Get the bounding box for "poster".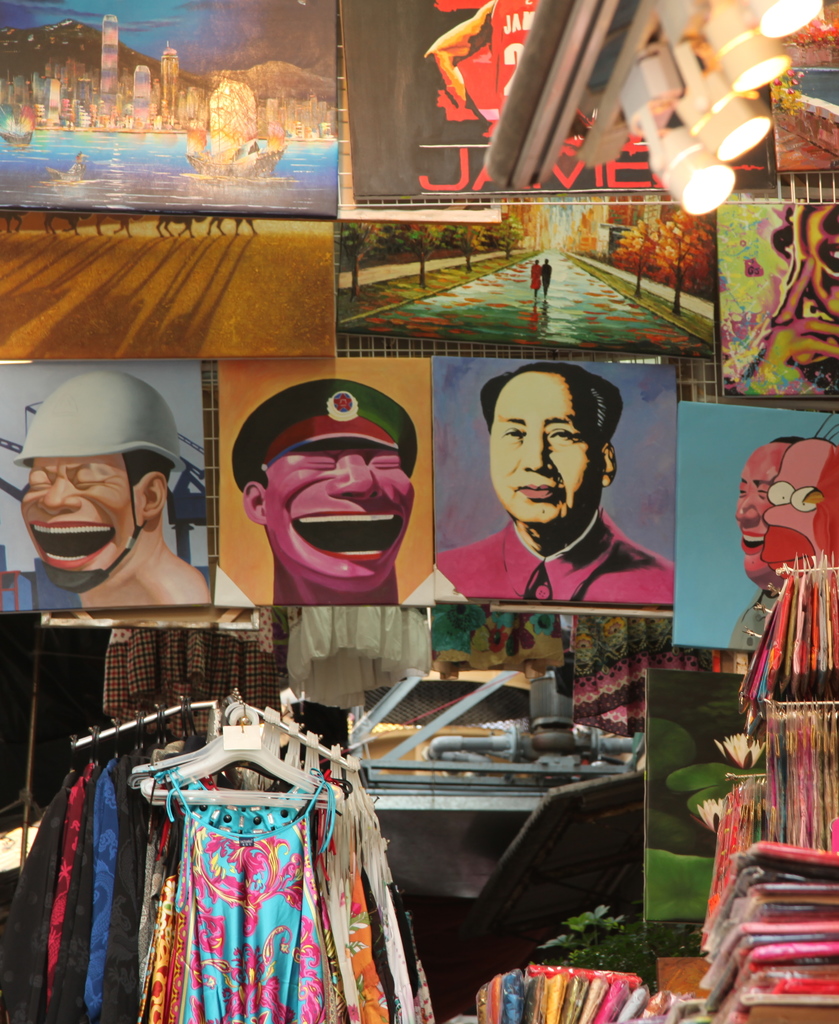
bbox(0, 0, 838, 1023).
